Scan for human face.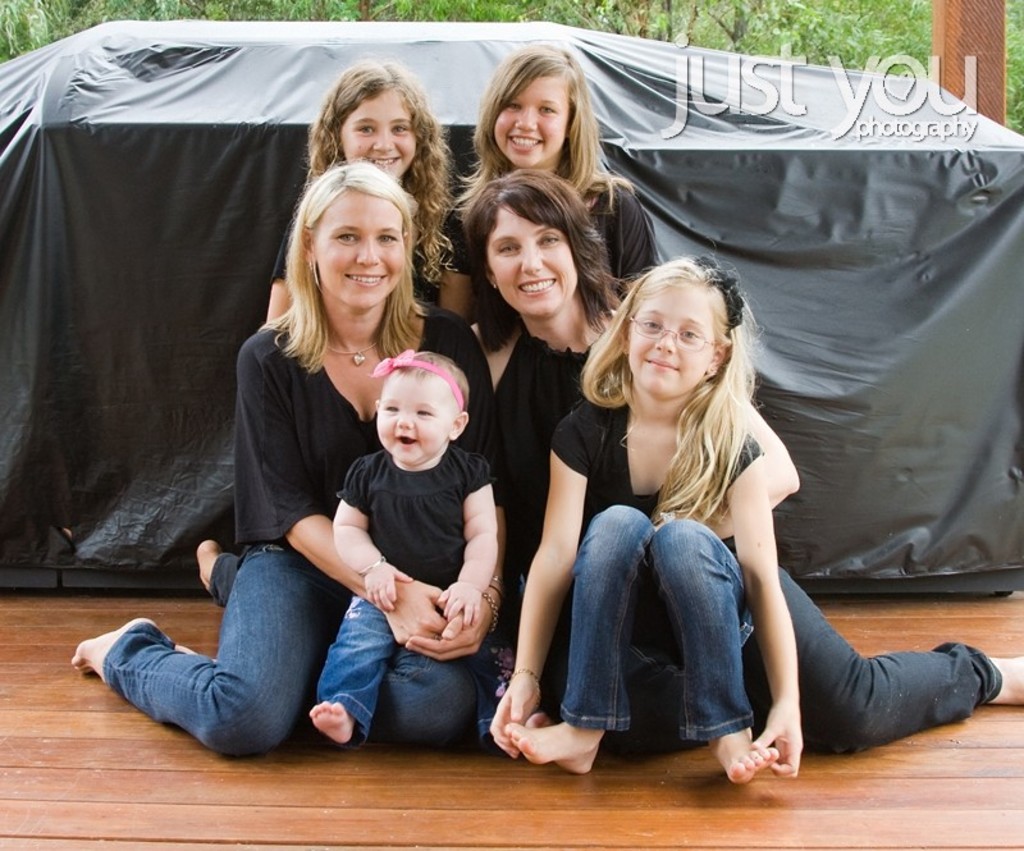
Scan result: (x1=493, y1=74, x2=571, y2=166).
